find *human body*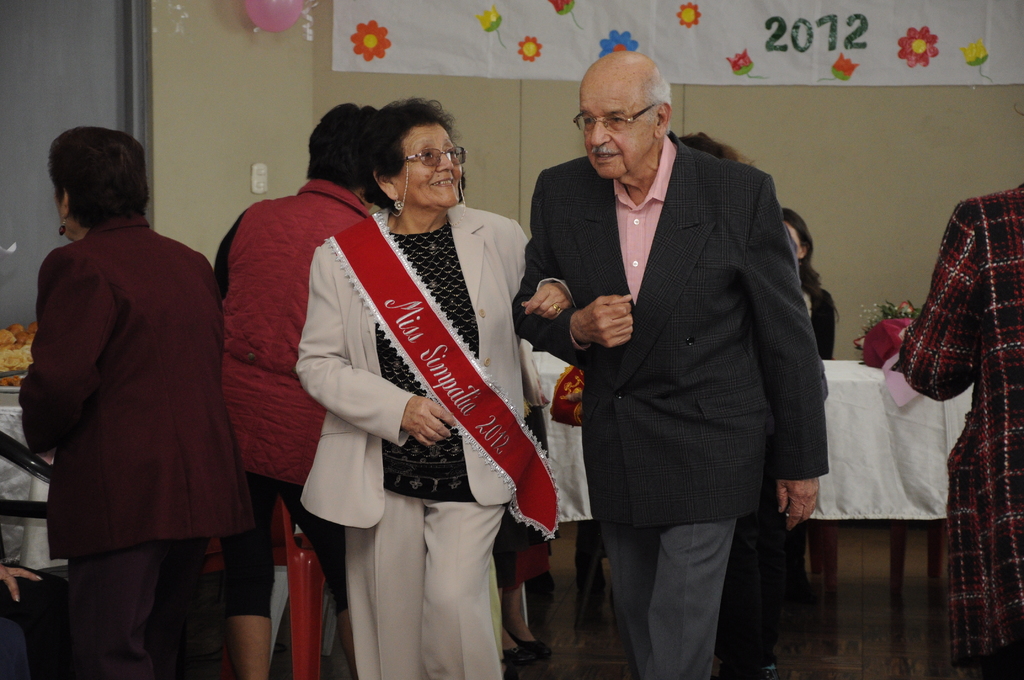
l=17, t=124, r=253, b=679
